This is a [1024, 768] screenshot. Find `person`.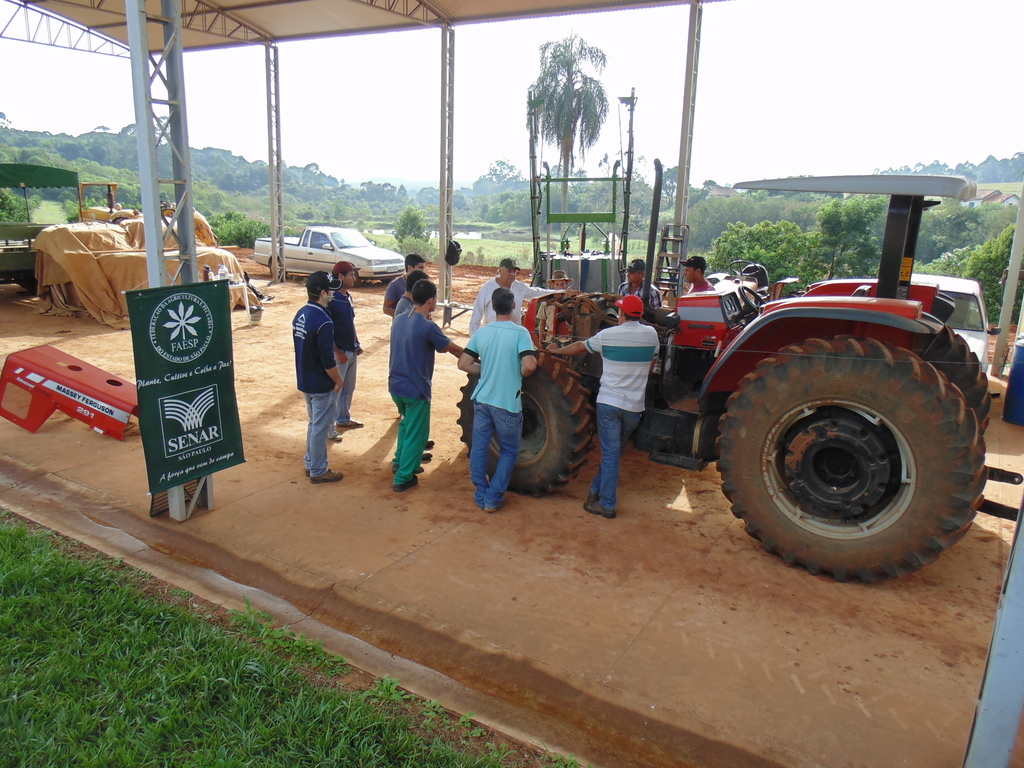
Bounding box: <region>276, 269, 342, 457</region>.
